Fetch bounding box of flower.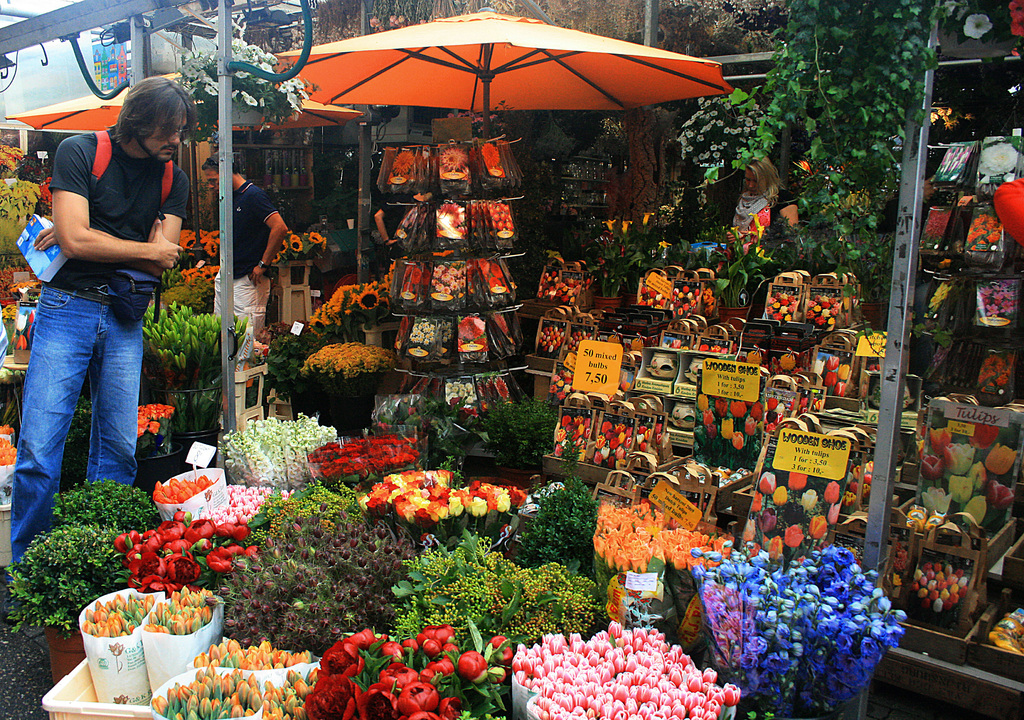
Bbox: bbox(657, 240, 670, 252).
